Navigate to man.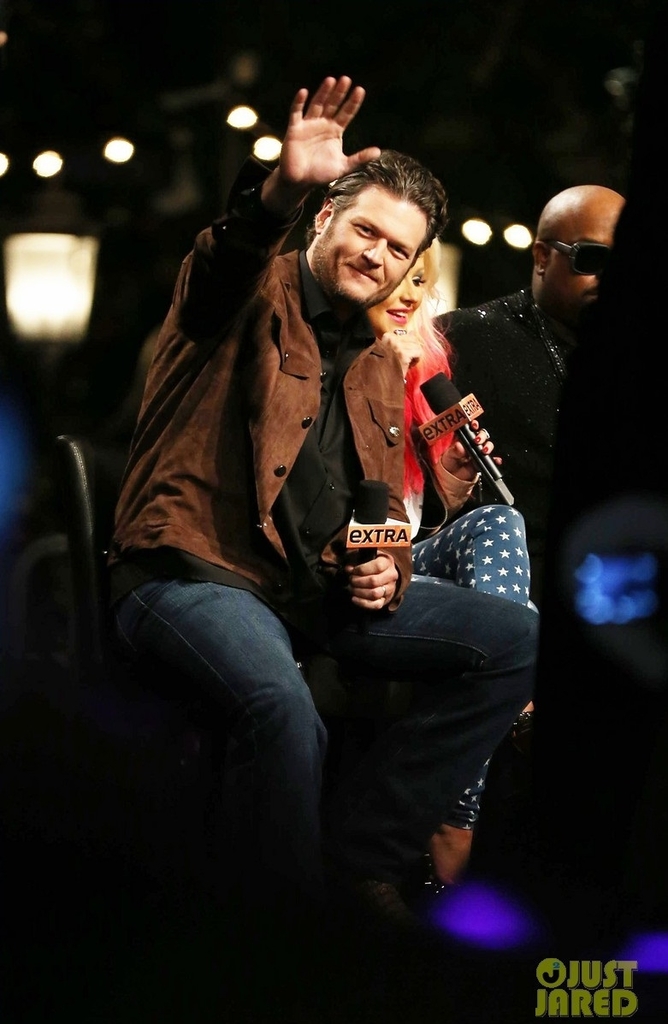
Navigation target: (167,108,543,939).
